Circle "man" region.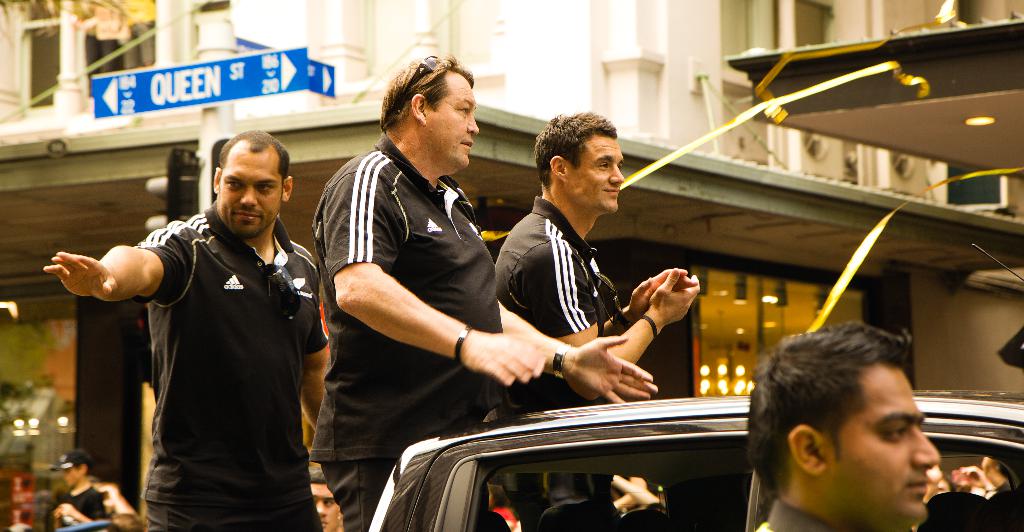
Region: 310/53/658/531.
